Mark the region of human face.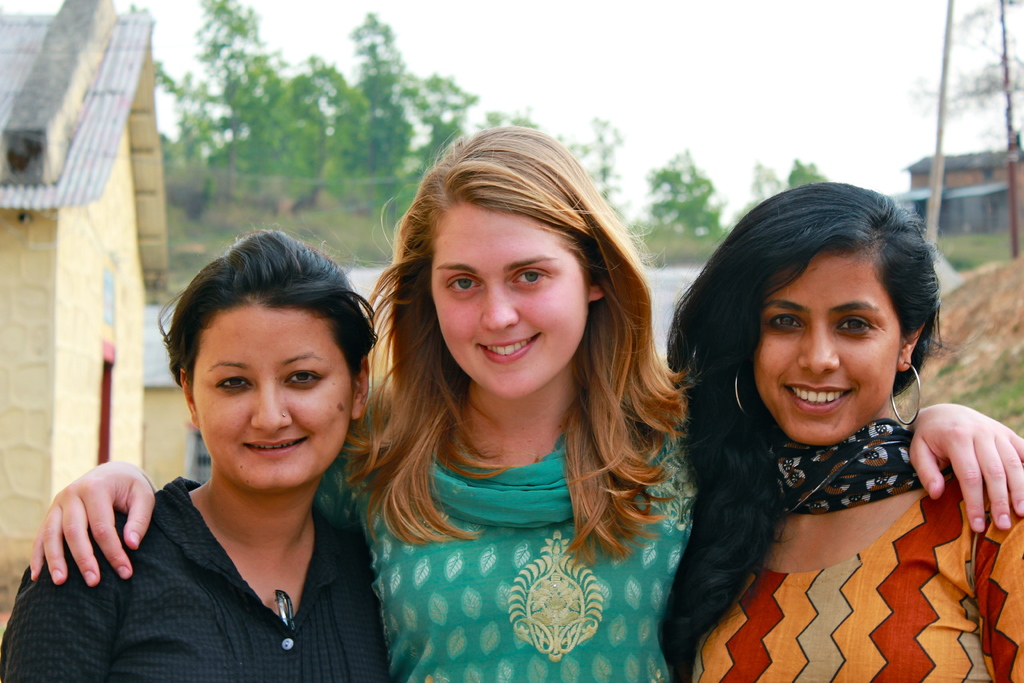
Region: bbox(753, 252, 899, 446).
